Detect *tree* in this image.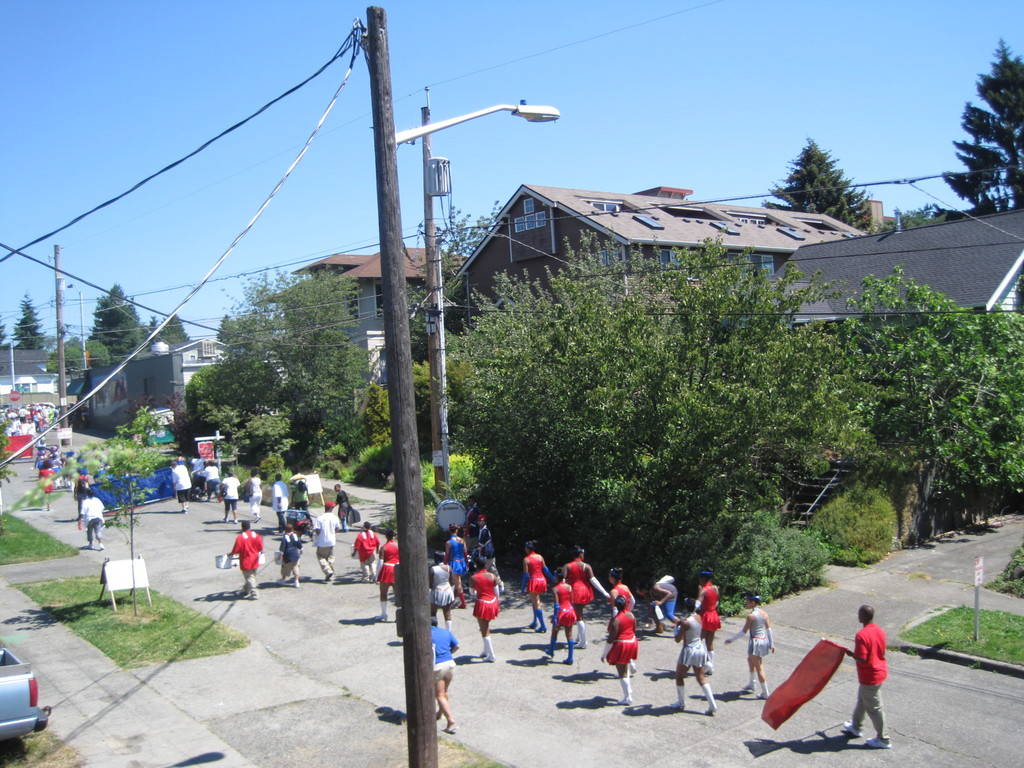
Detection: (x1=0, y1=321, x2=12, y2=349).
